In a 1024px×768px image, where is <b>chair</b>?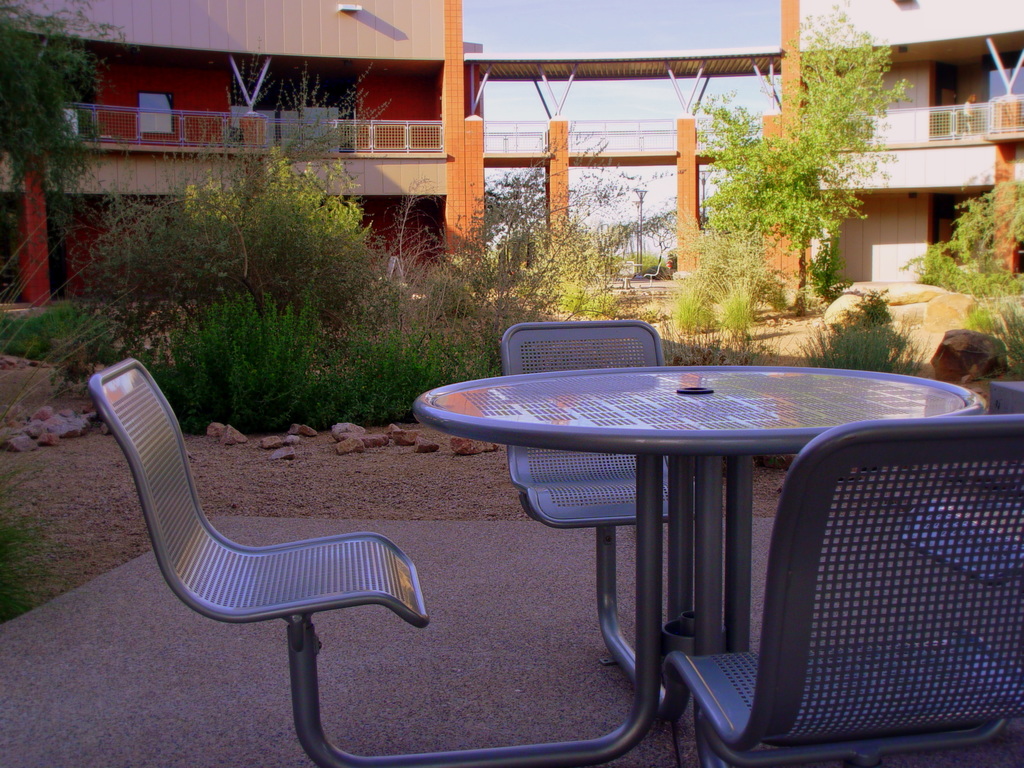
(x1=505, y1=319, x2=698, y2=684).
